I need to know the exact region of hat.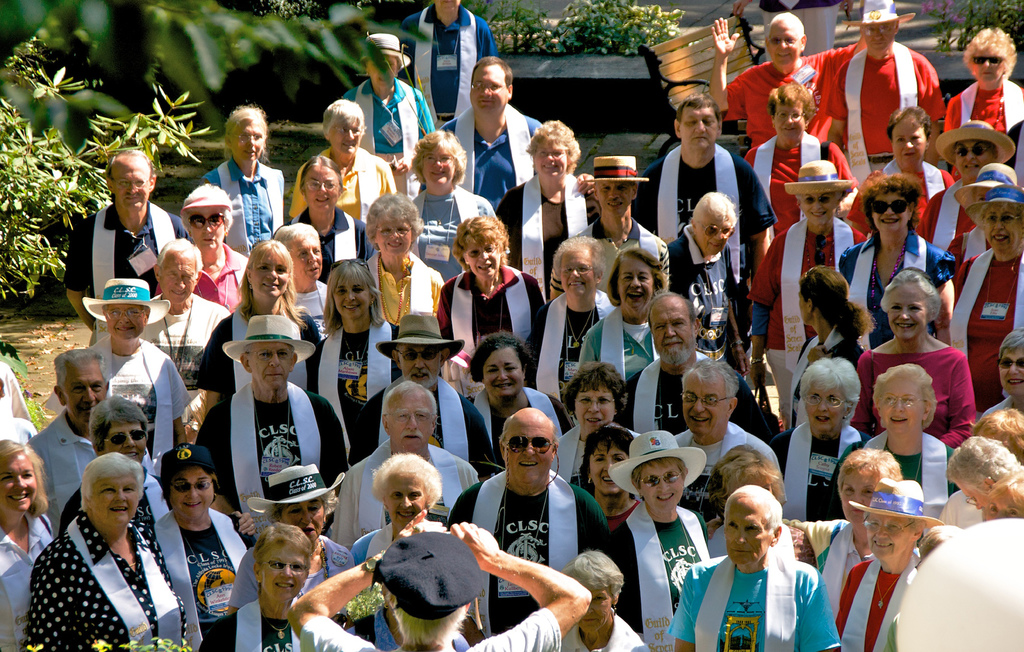
Region: {"x1": 934, "y1": 118, "x2": 1011, "y2": 171}.
